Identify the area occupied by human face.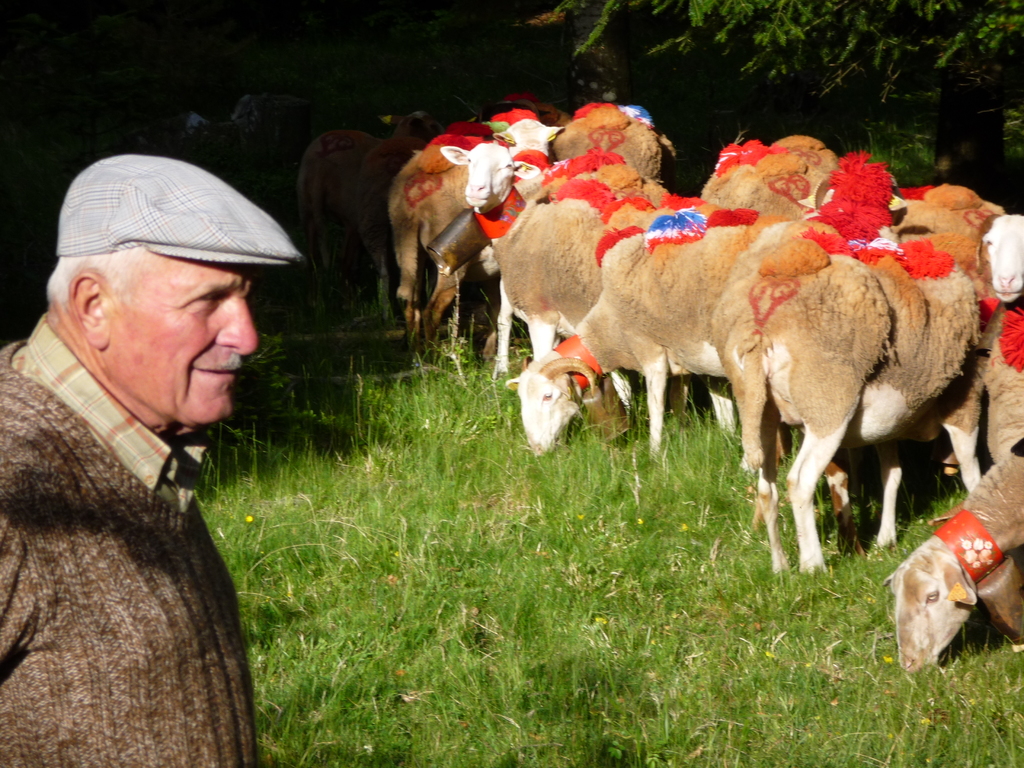
Area: x1=108 y1=262 x2=260 y2=424.
